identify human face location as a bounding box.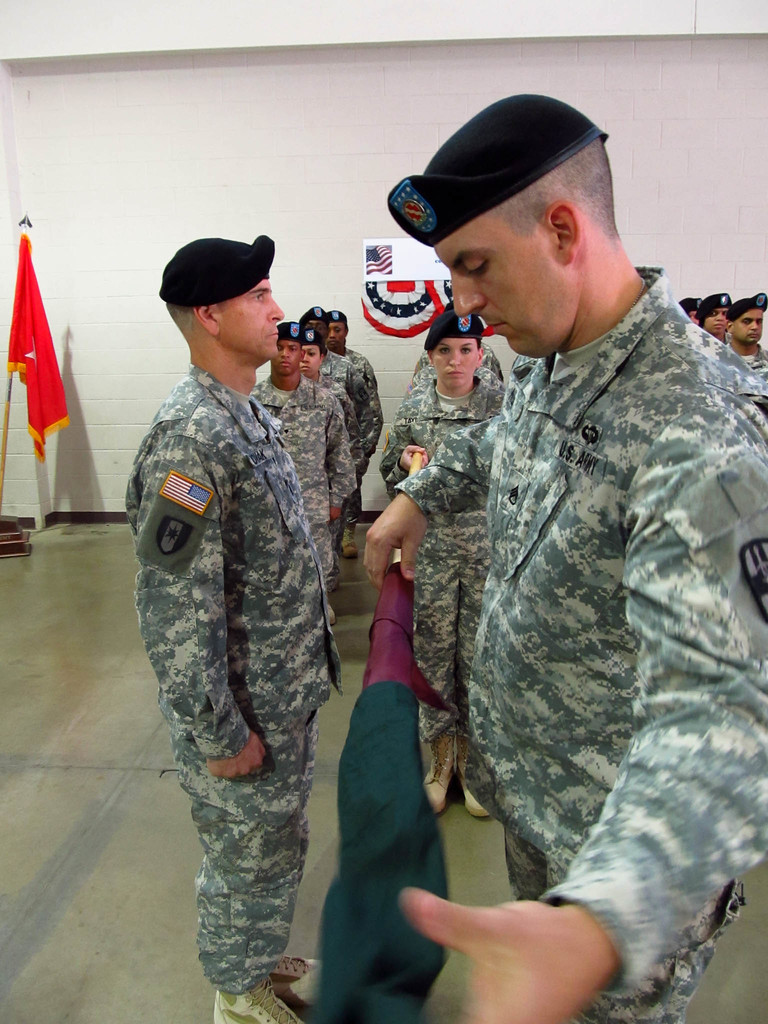
[329, 321, 348, 355].
